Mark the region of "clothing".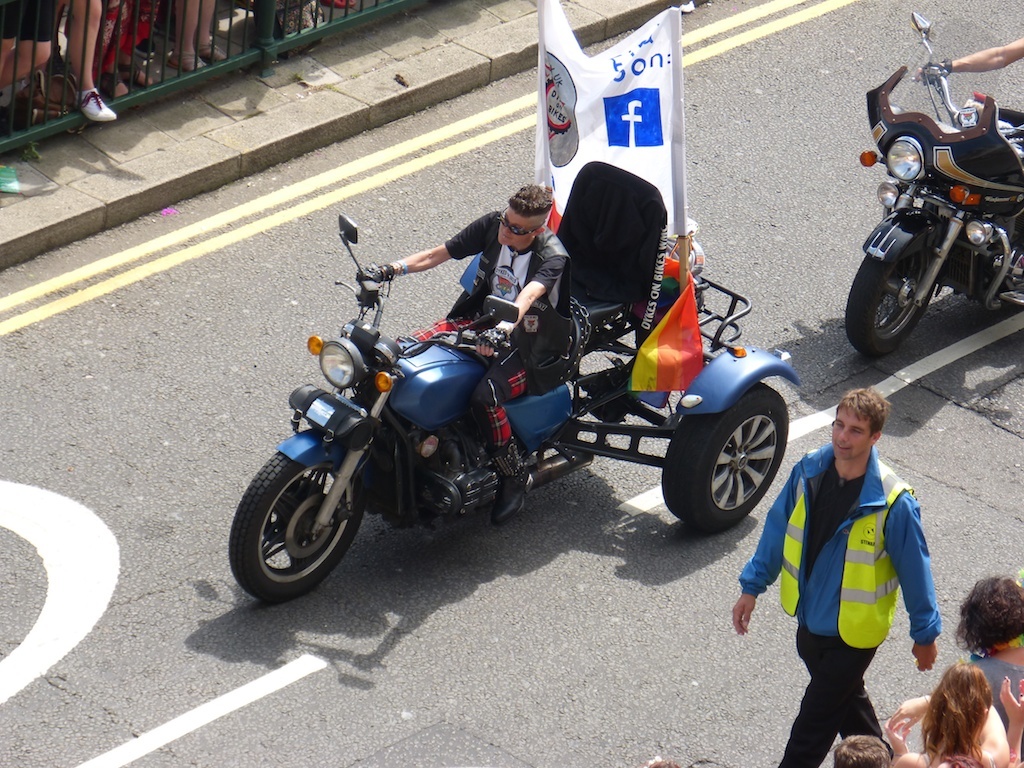
Region: (left=0, top=0, right=58, bottom=39).
